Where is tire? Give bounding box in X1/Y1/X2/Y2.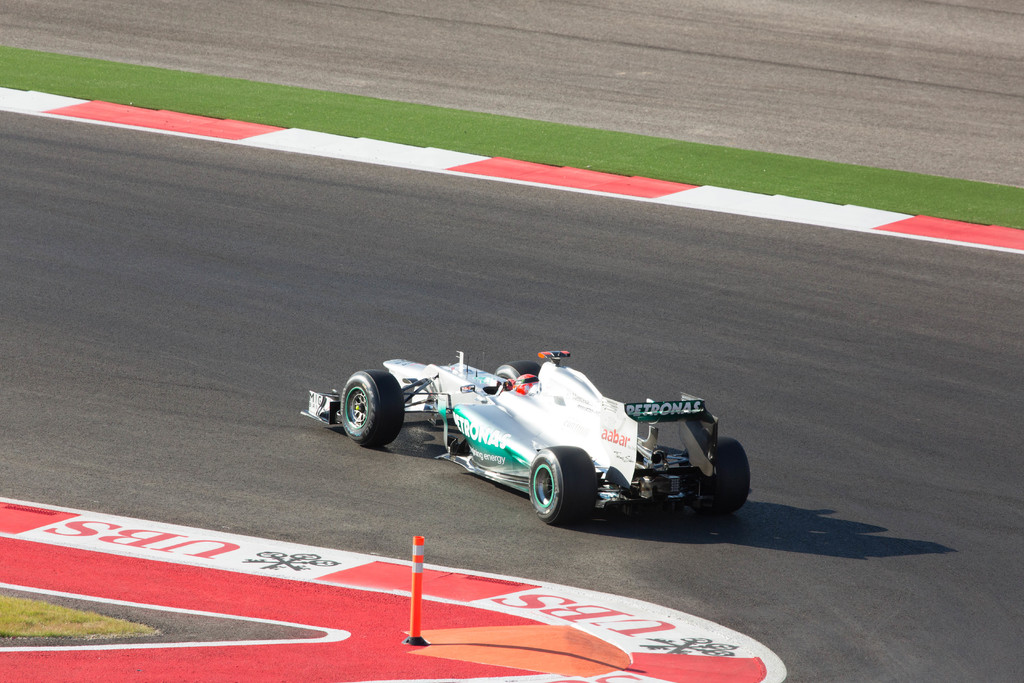
684/436/751/520.
